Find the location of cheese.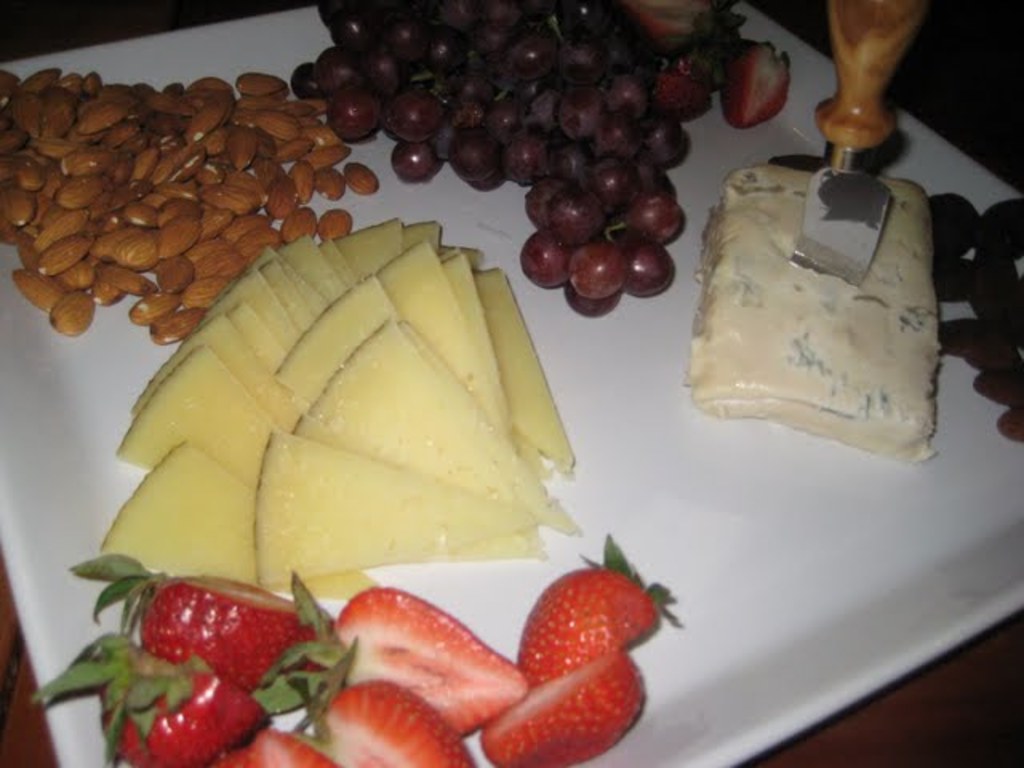
Location: region(99, 430, 376, 603).
